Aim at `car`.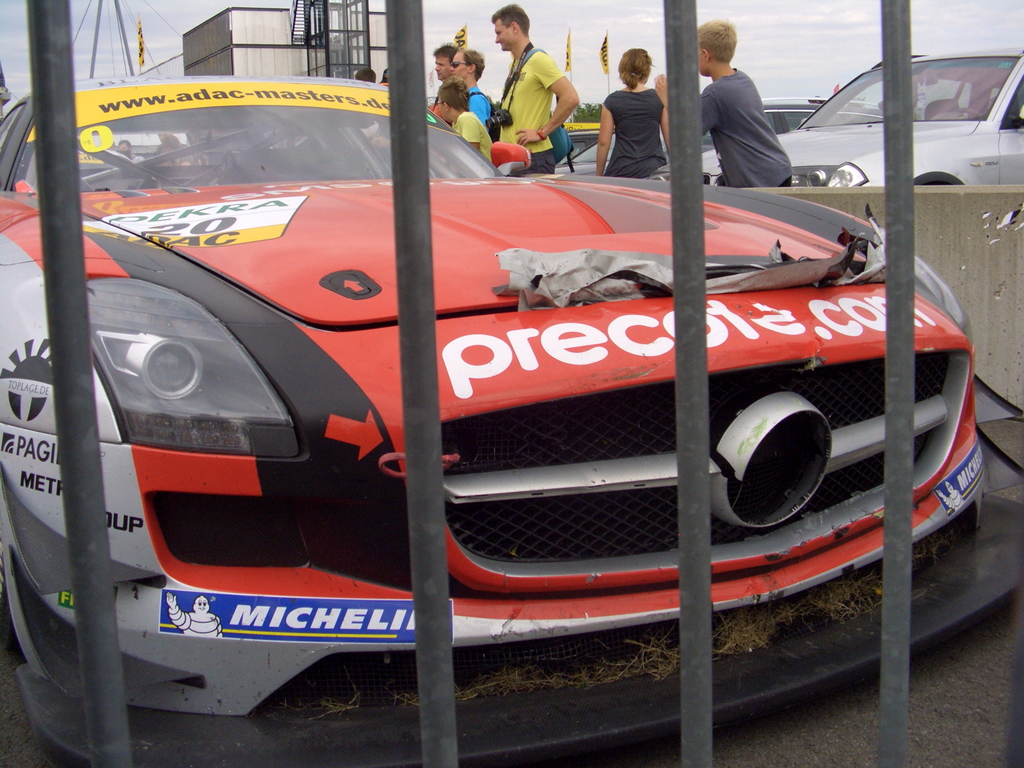
Aimed at bbox(550, 95, 920, 178).
